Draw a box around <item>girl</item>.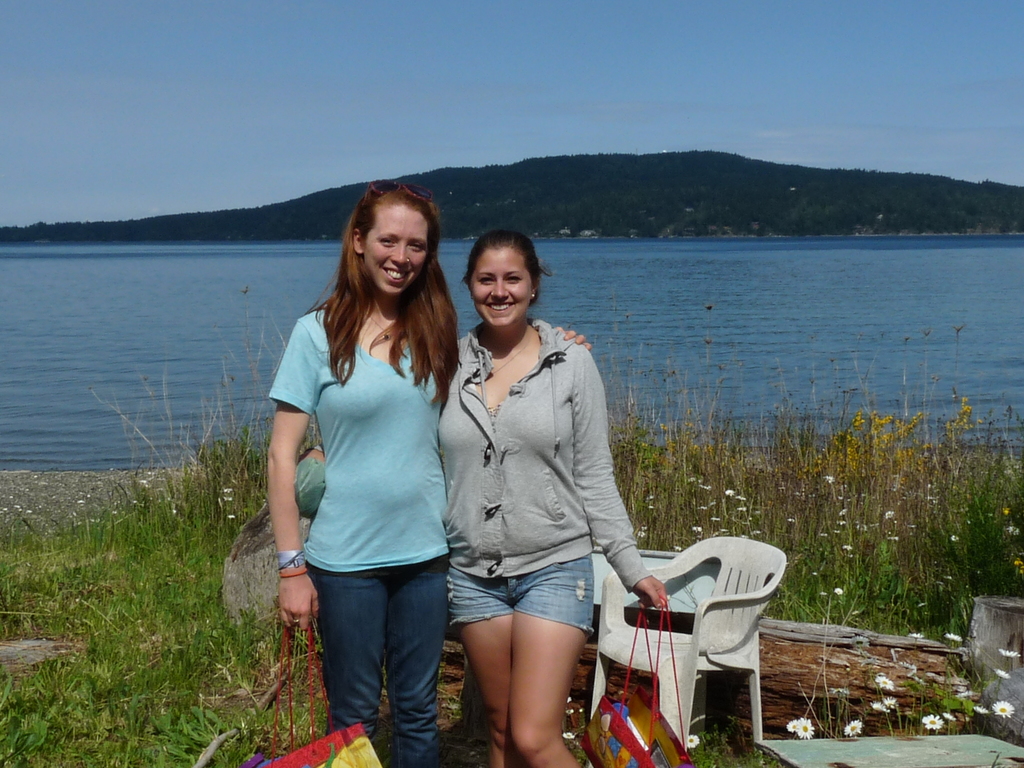
[268,172,595,764].
